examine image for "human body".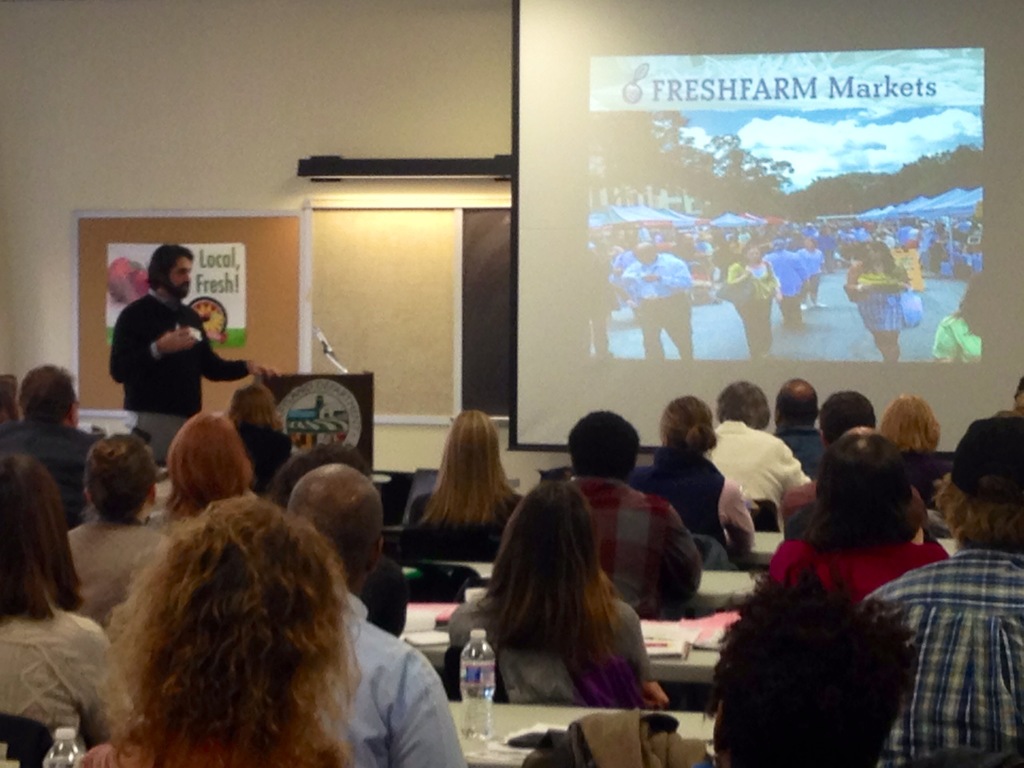
Examination result: 765:379:821:483.
